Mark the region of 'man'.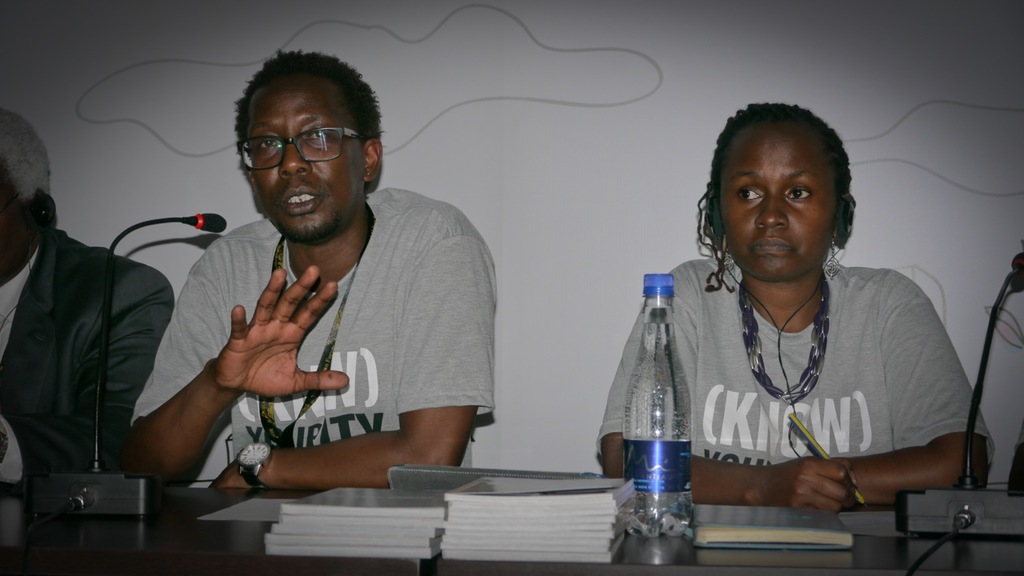
Region: select_region(82, 58, 544, 530).
